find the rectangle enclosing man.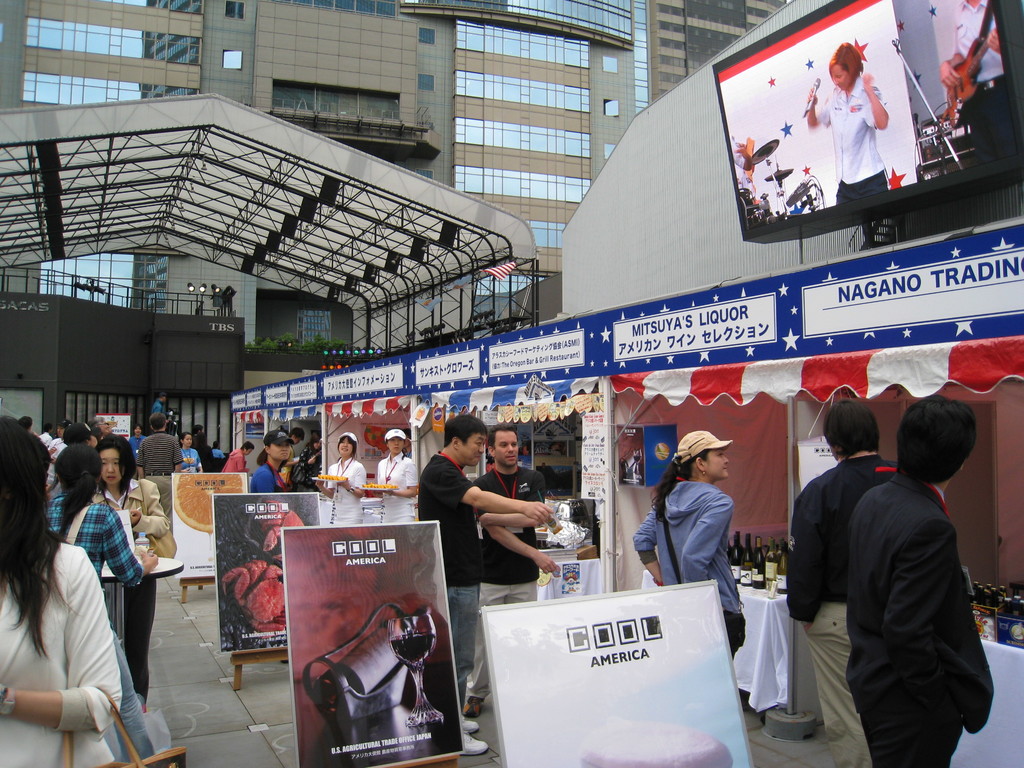
rect(136, 412, 184, 533).
